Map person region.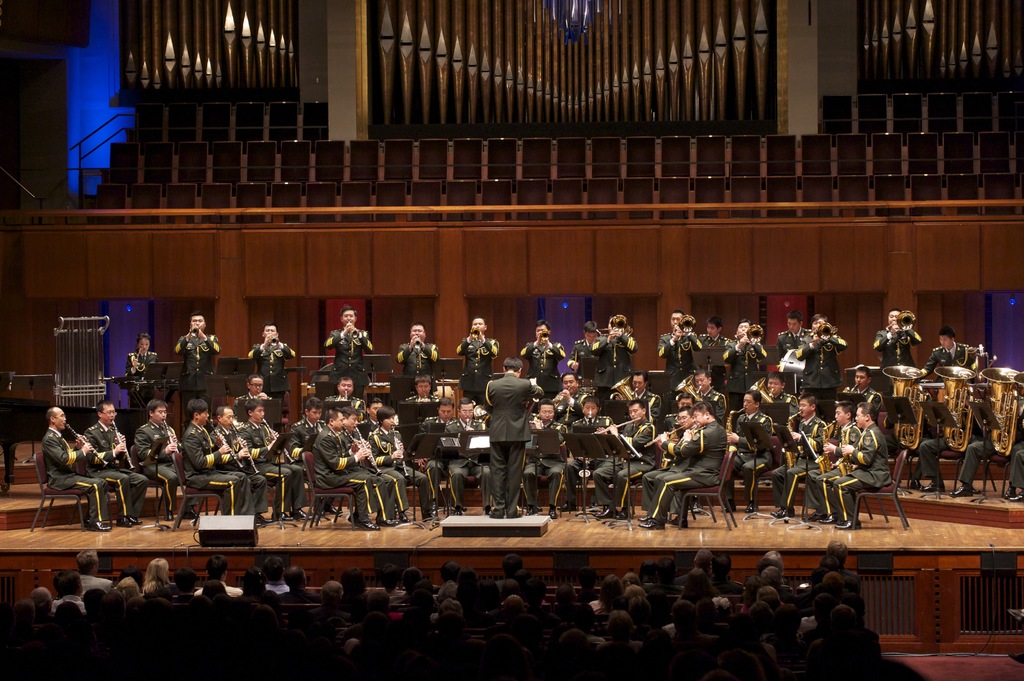
Mapped to (left=125, top=333, right=161, bottom=396).
